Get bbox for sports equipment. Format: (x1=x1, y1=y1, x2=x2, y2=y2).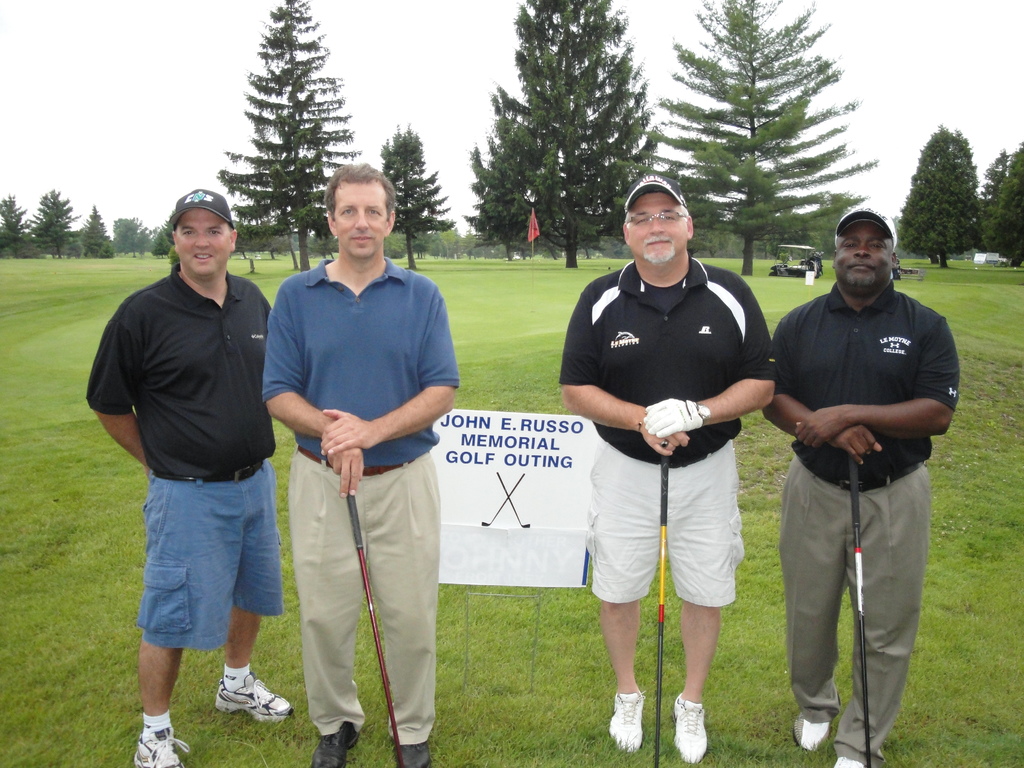
(x1=348, y1=486, x2=406, y2=767).
